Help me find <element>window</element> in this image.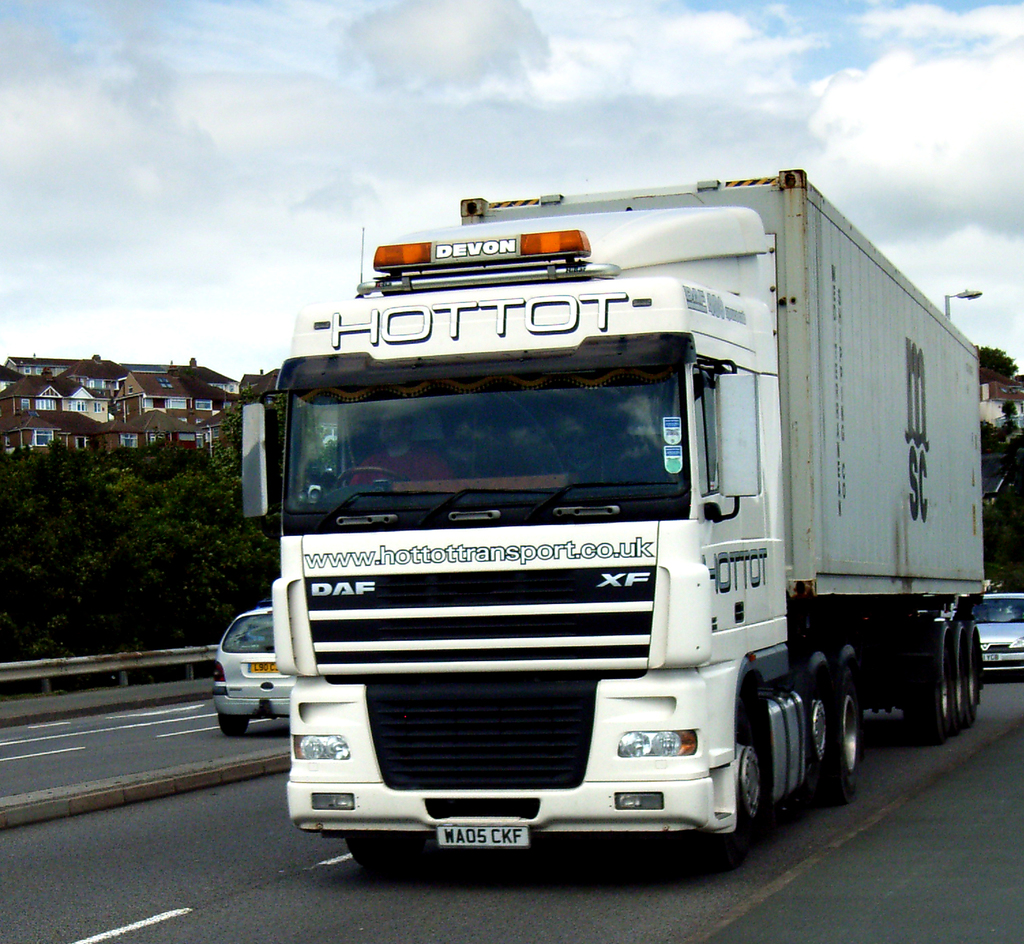
Found it: 101, 376, 107, 388.
